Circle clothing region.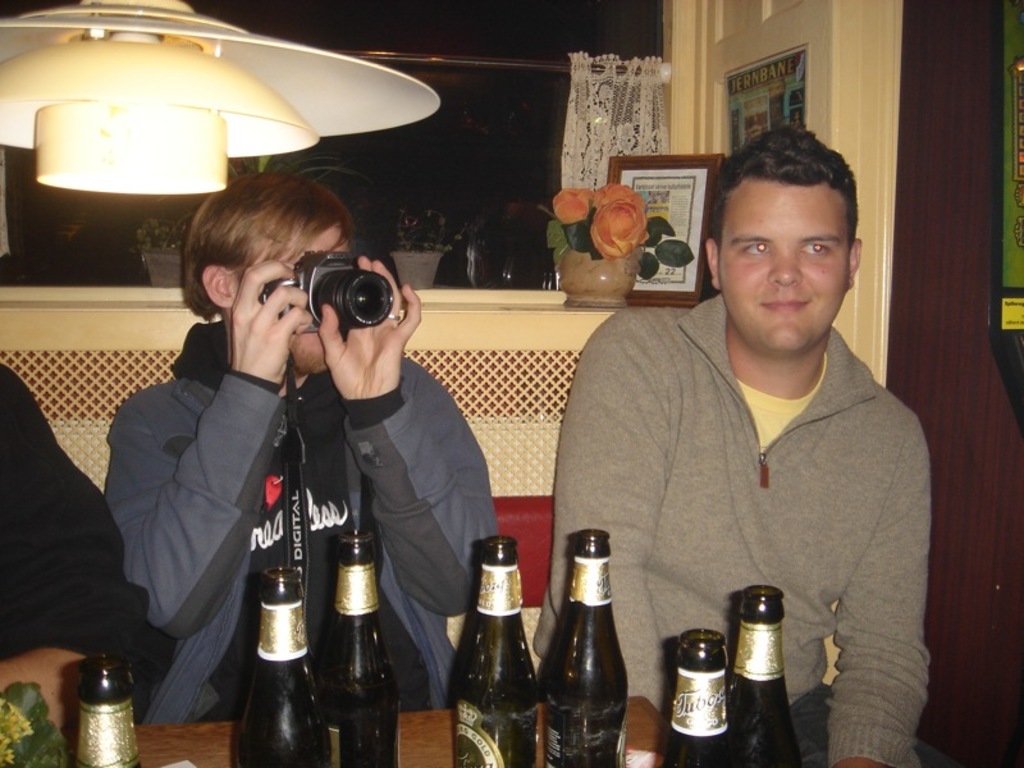
Region: select_region(105, 321, 498, 726).
